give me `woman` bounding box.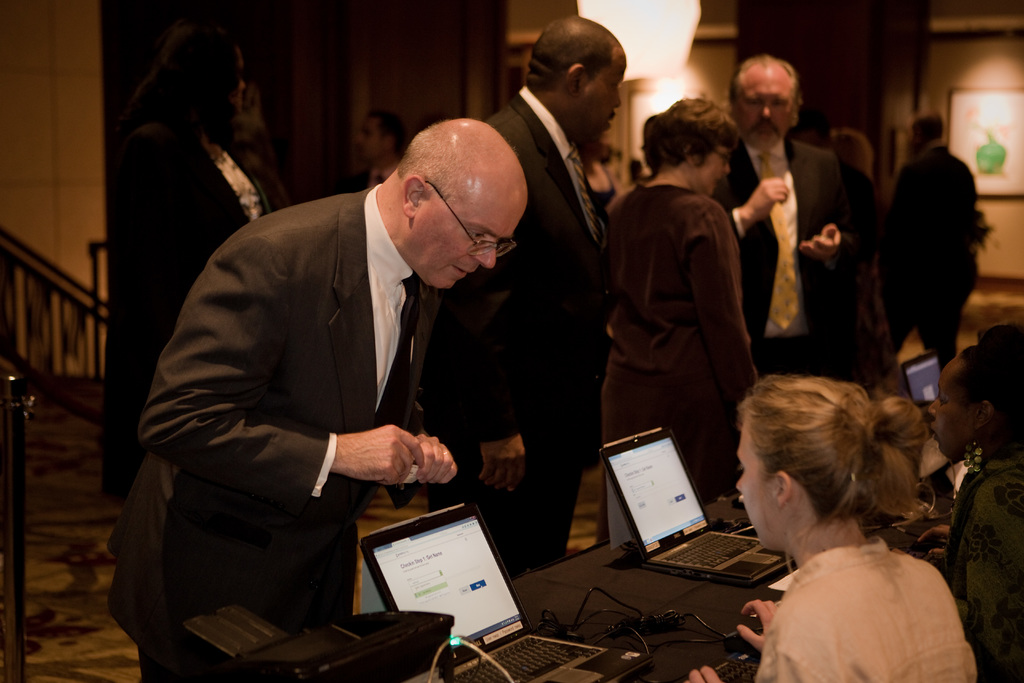
(682, 369, 990, 675).
